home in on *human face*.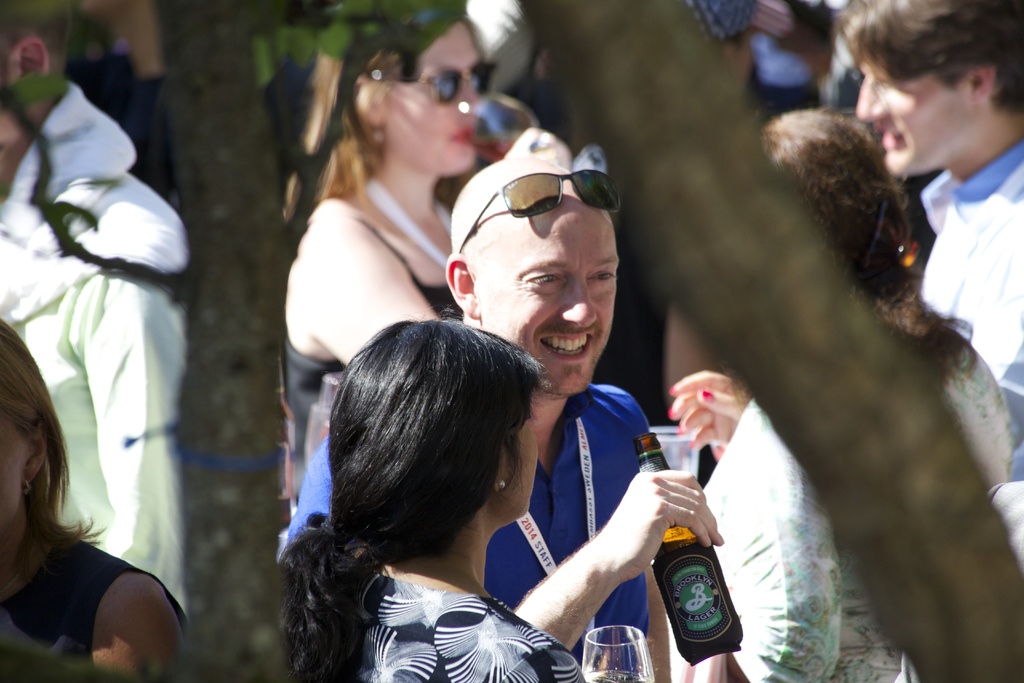
Homed in at 853 59 980 179.
